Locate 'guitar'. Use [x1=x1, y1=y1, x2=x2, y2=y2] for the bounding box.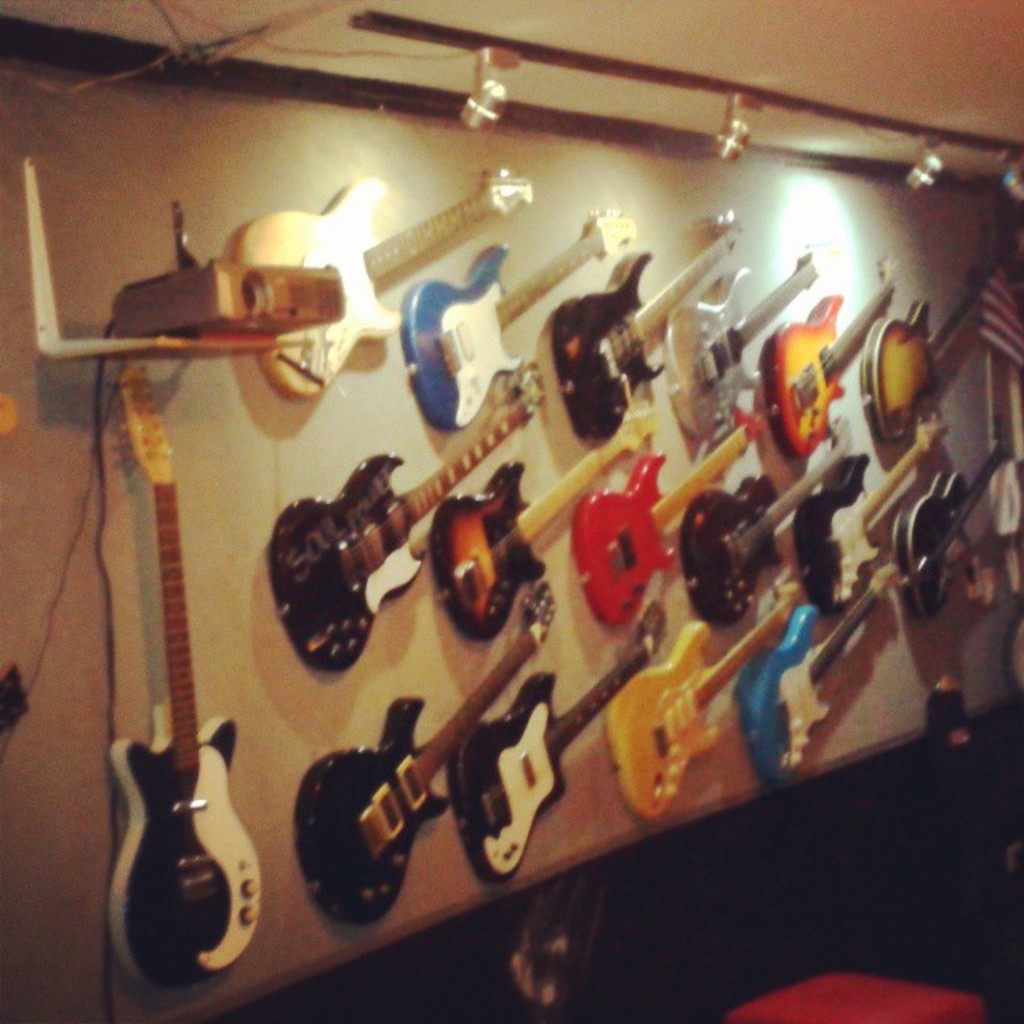
[x1=266, y1=386, x2=544, y2=675].
